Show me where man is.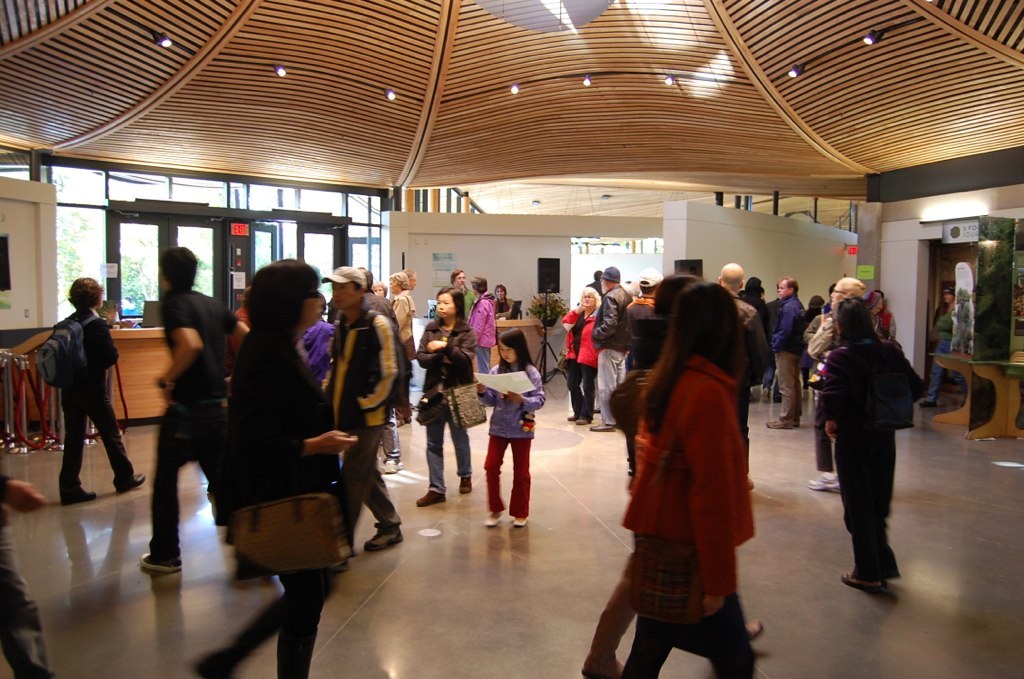
man is at l=819, t=282, r=840, b=314.
